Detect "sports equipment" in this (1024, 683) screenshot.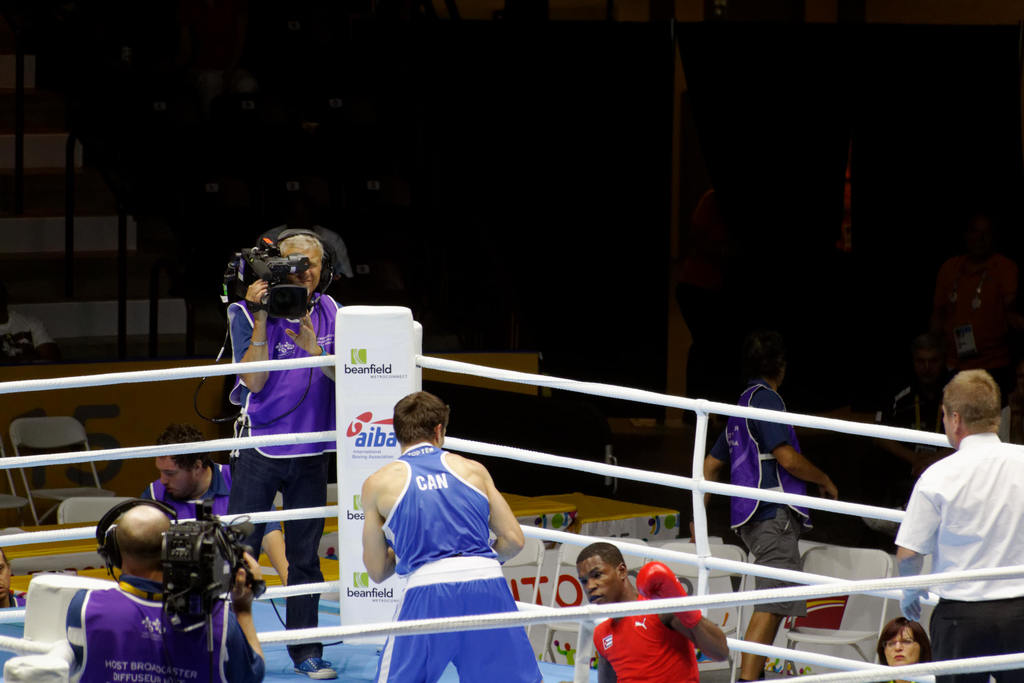
Detection: 634/561/703/627.
